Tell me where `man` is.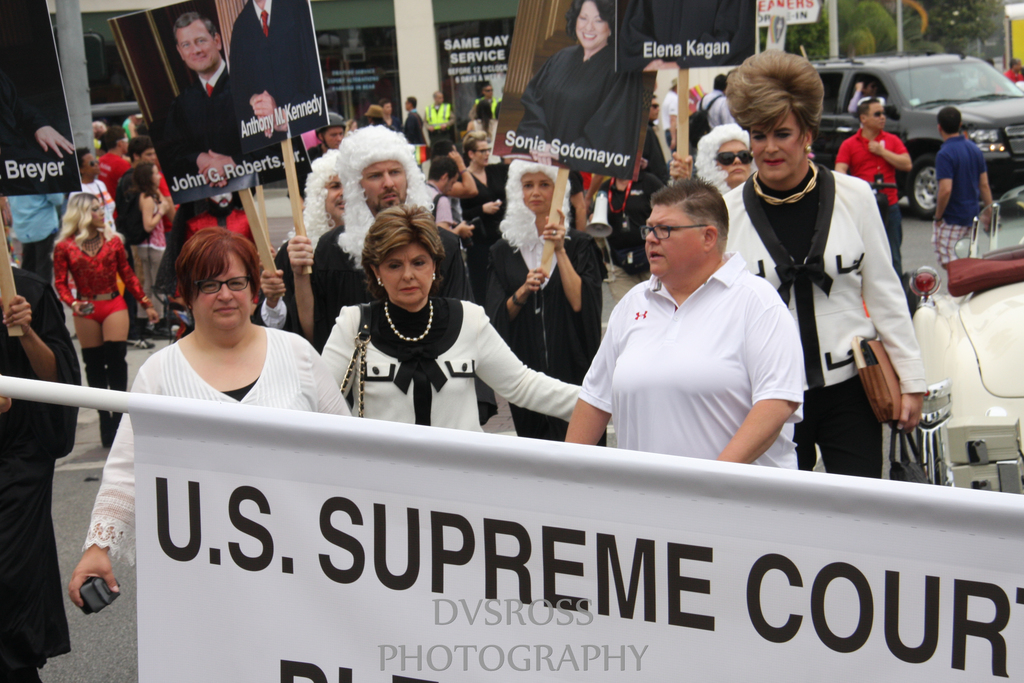
`man` is at [308, 113, 344, 160].
